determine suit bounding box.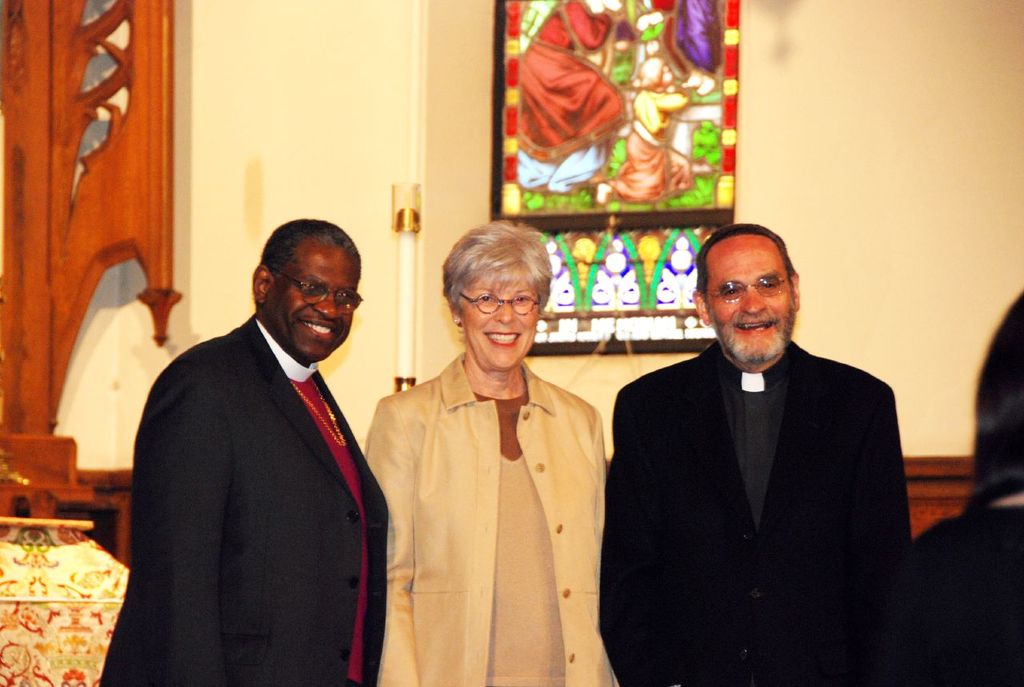
Determined: detection(601, 333, 905, 685).
